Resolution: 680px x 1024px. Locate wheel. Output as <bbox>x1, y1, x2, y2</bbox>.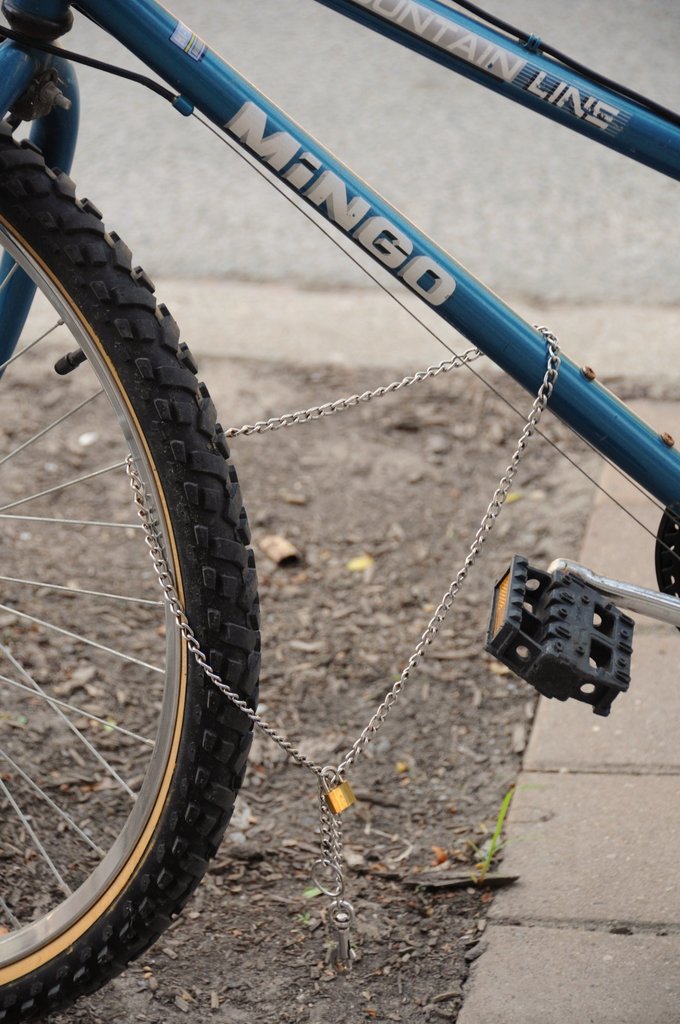
<bbox>1, 194, 241, 989</bbox>.
